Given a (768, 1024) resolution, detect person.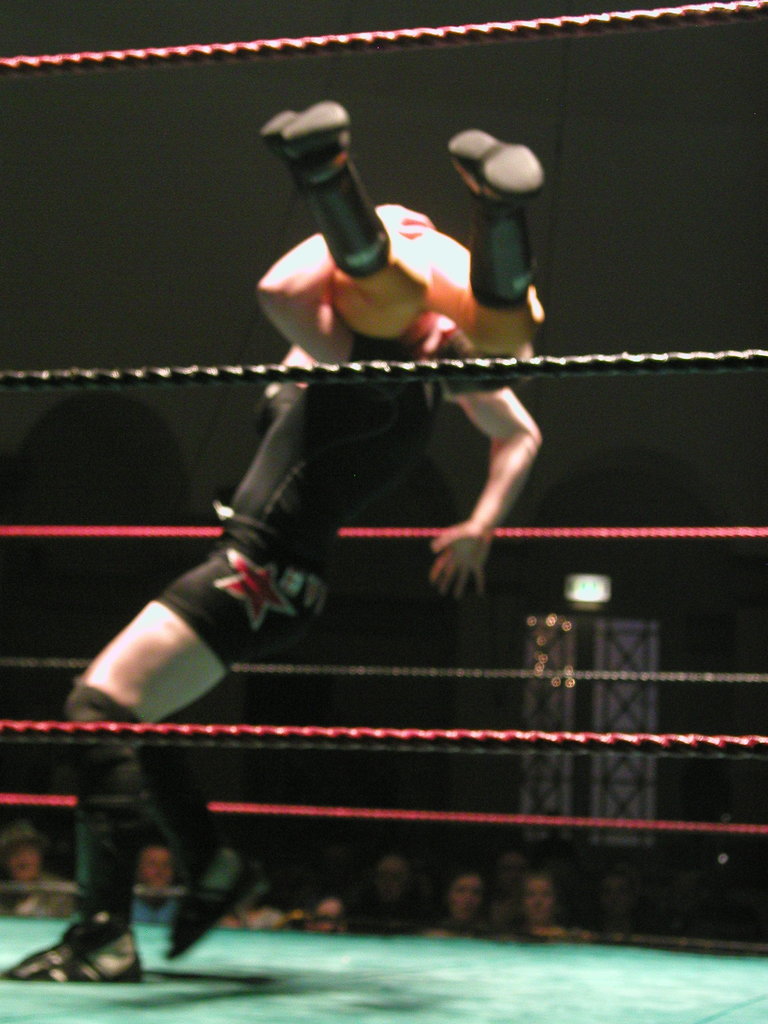
<region>595, 857, 645, 931</region>.
